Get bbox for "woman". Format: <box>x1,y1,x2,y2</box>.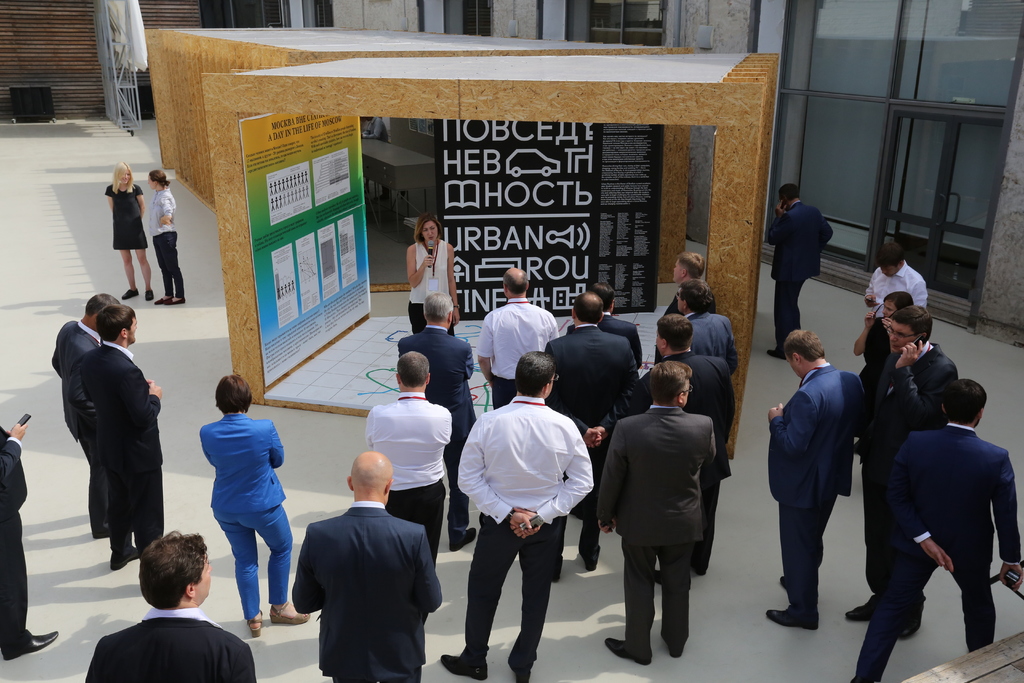
<box>852,292,915,458</box>.
